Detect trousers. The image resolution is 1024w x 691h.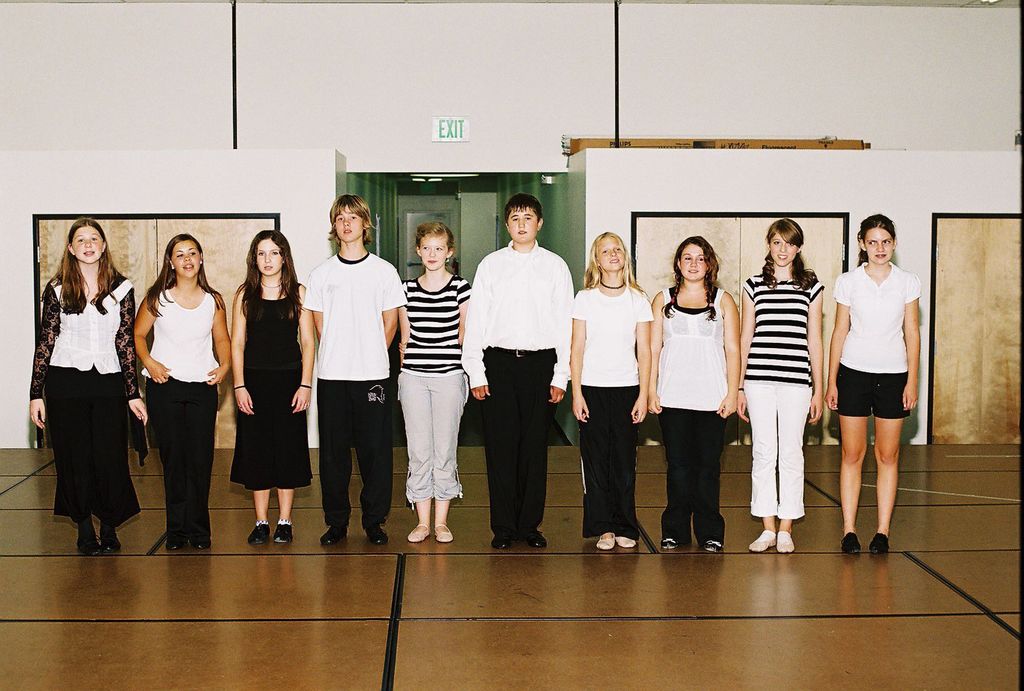
box(651, 408, 728, 544).
